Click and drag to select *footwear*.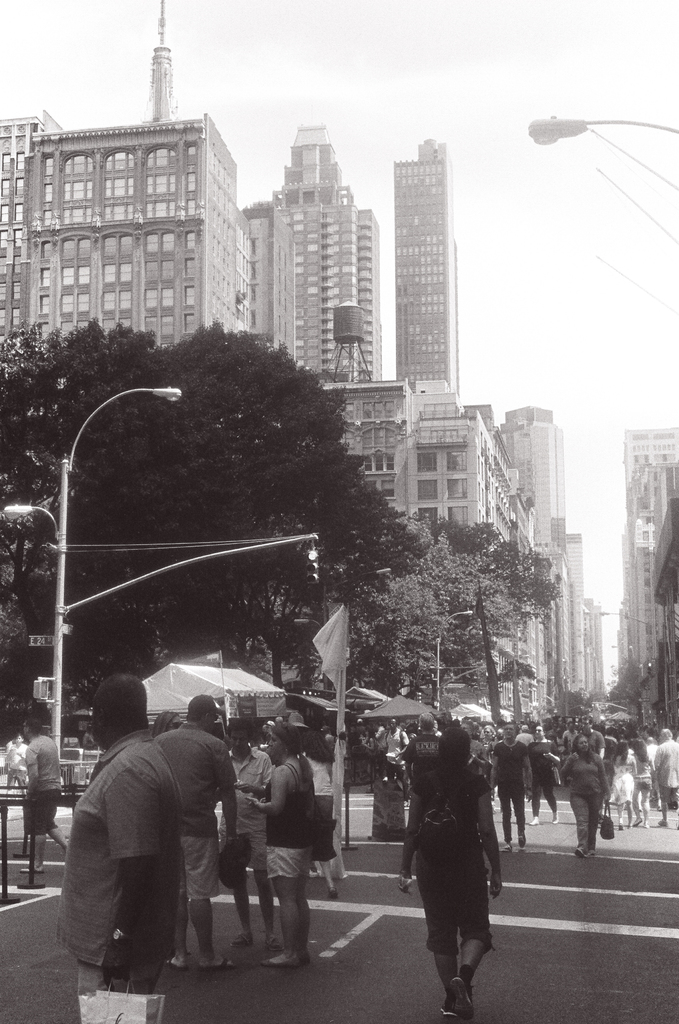
Selection: bbox(451, 969, 470, 1021).
